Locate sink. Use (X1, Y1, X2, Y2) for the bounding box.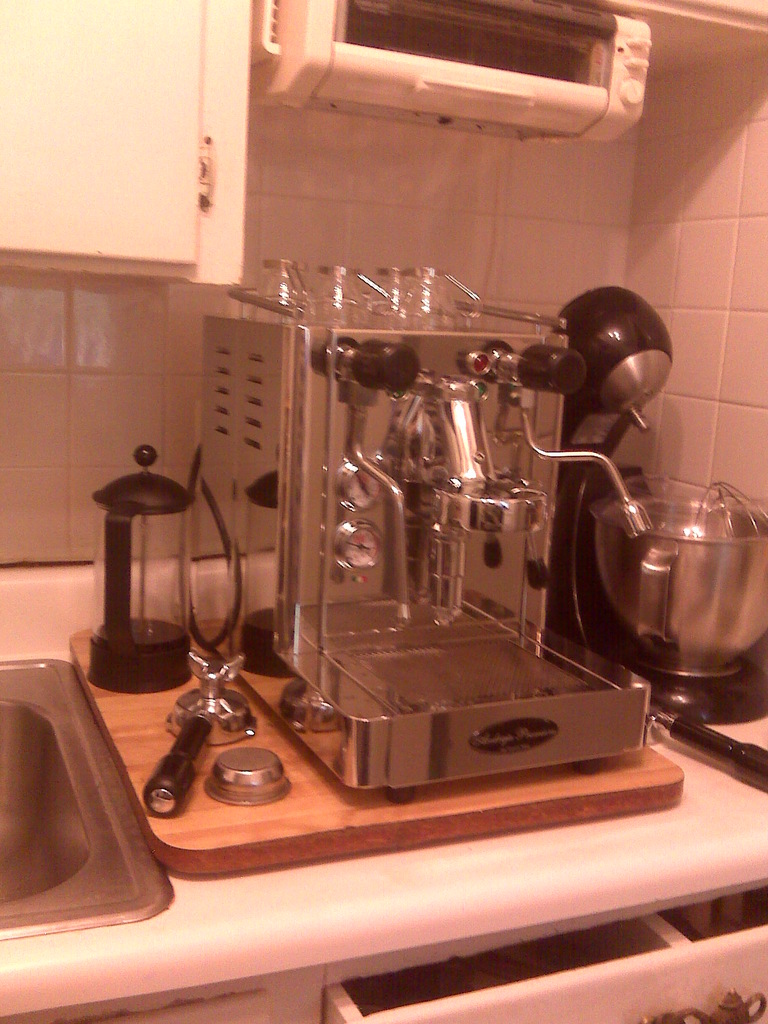
(0, 655, 176, 945).
